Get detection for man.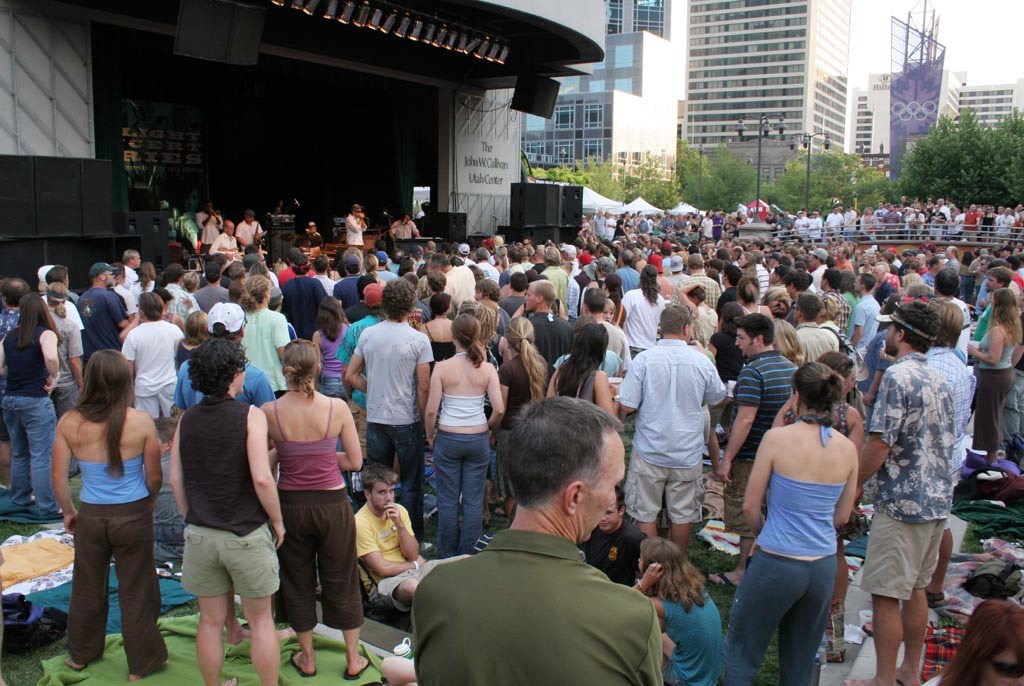
Detection: (x1=208, y1=222, x2=240, y2=260).
